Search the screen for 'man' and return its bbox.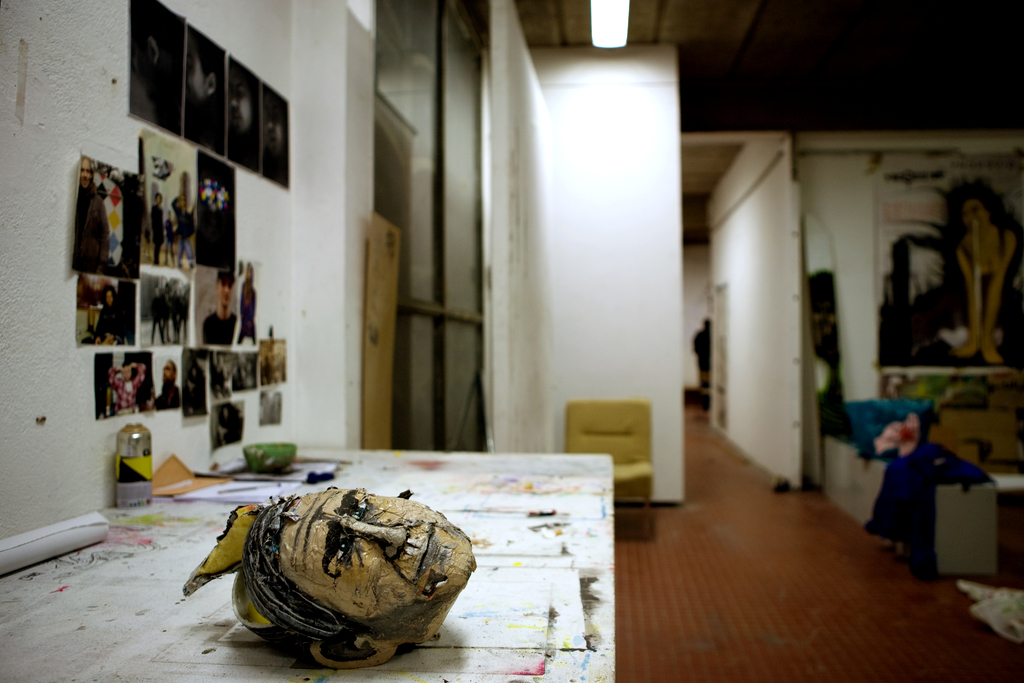
Found: (left=72, top=157, right=110, bottom=273).
